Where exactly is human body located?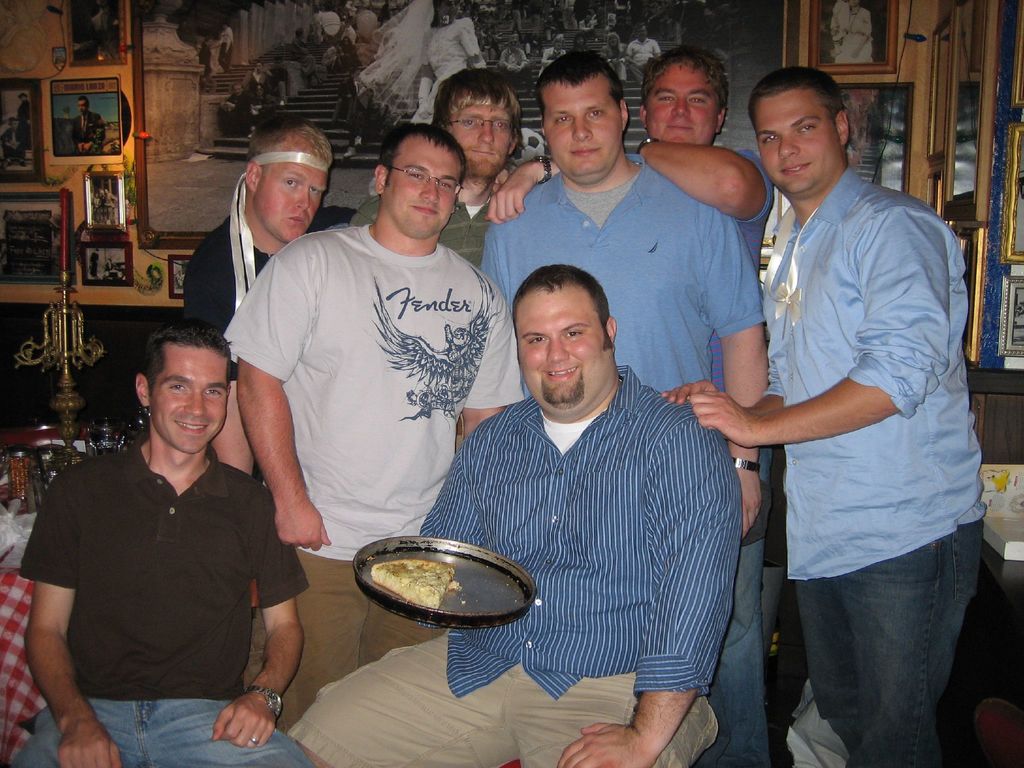
Its bounding box is {"left": 488, "top": 143, "right": 776, "bottom": 392}.
